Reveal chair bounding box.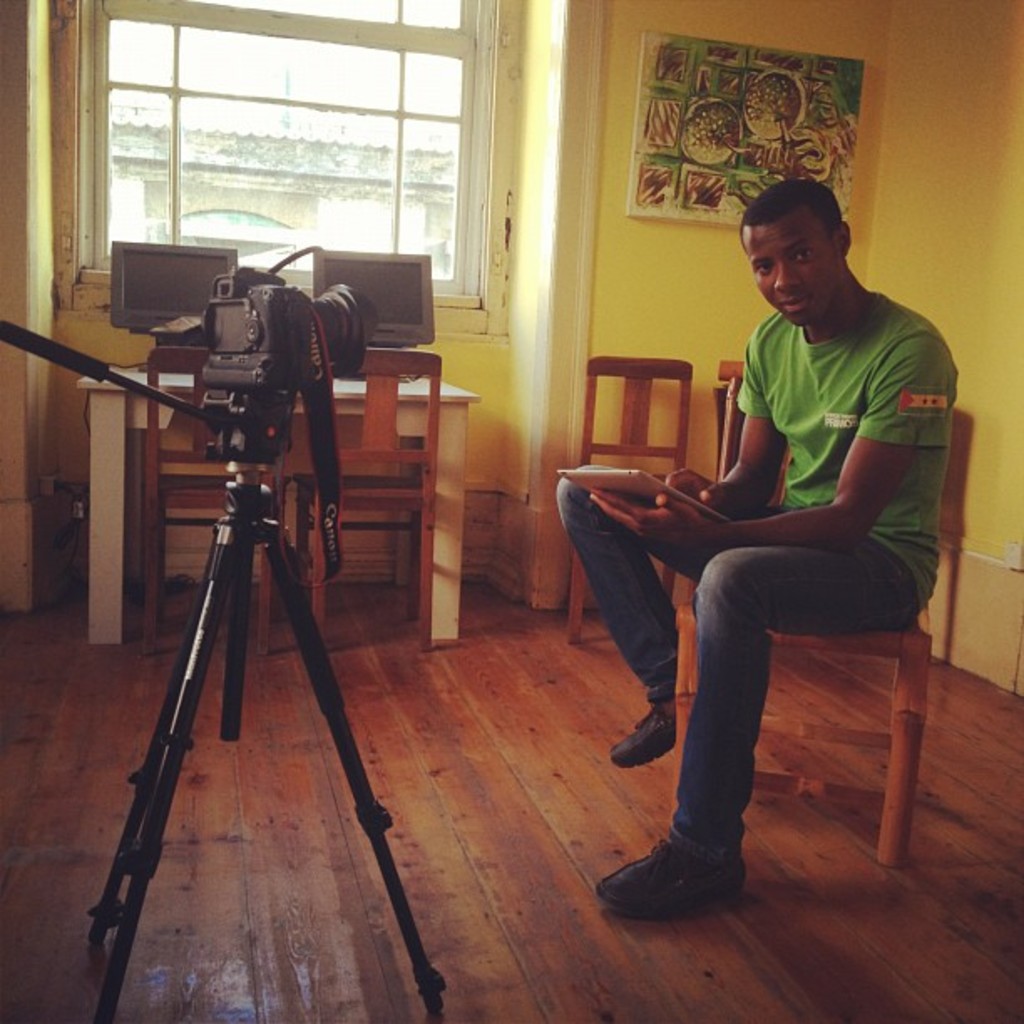
Revealed: select_region(310, 346, 435, 656).
